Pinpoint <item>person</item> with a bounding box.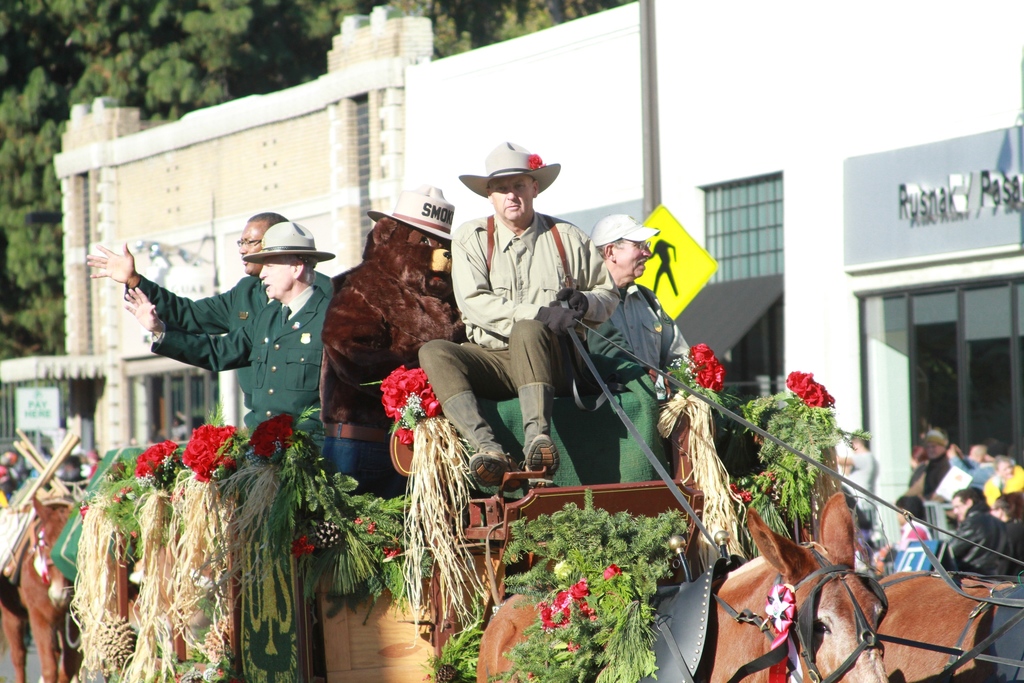
[left=880, top=425, right=1018, bottom=583].
